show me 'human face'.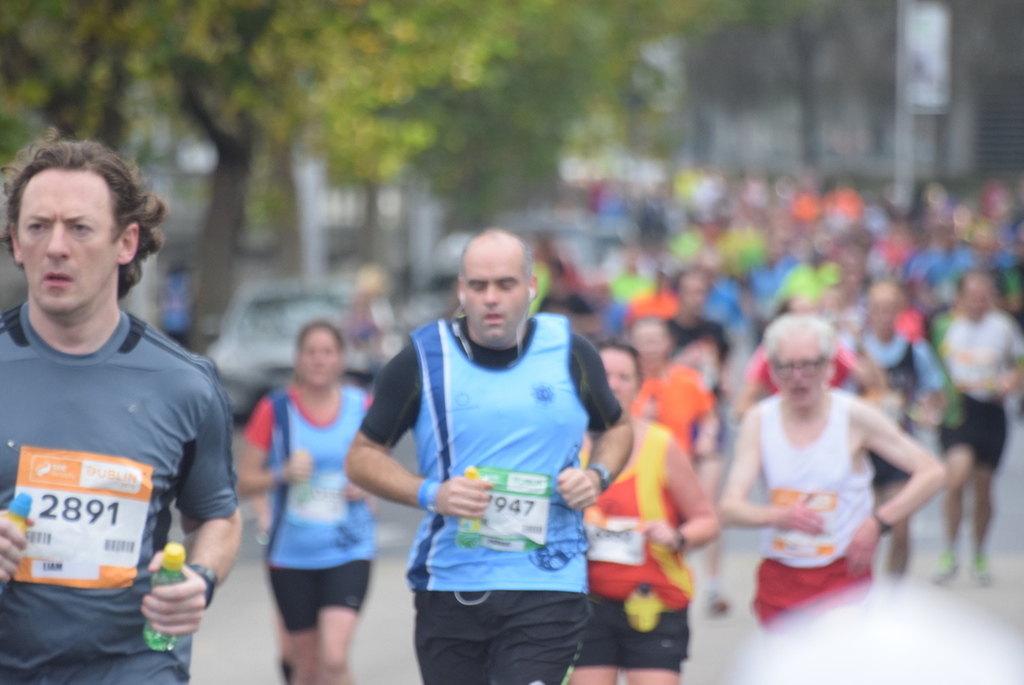
'human face' is here: (x1=685, y1=276, x2=706, y2=311).
